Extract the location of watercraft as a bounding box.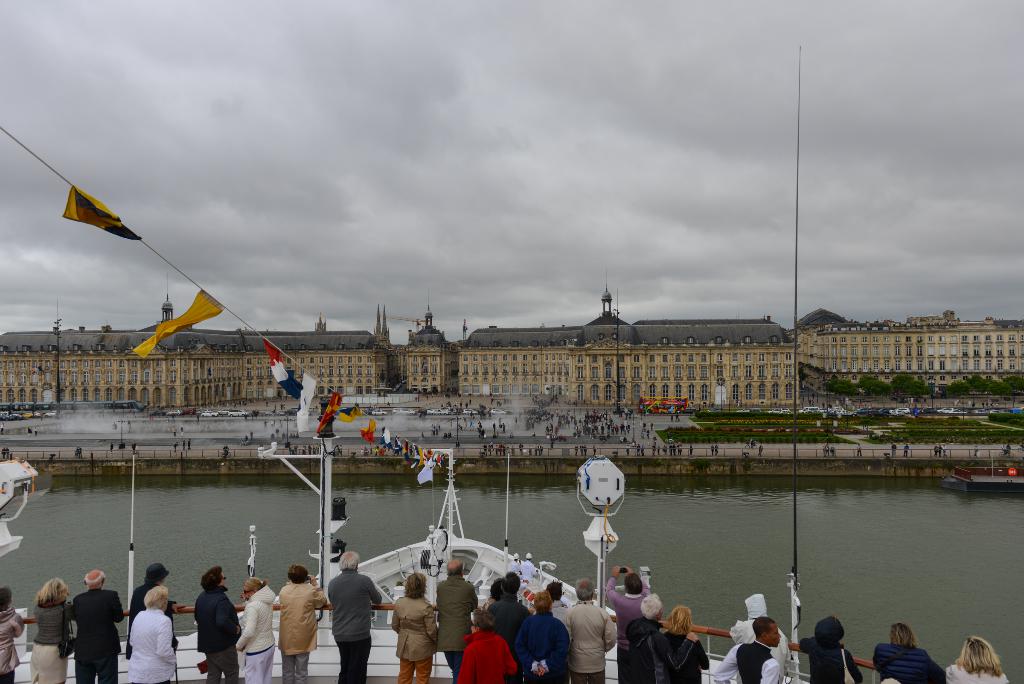
box(941, 462, 1023, 489).
